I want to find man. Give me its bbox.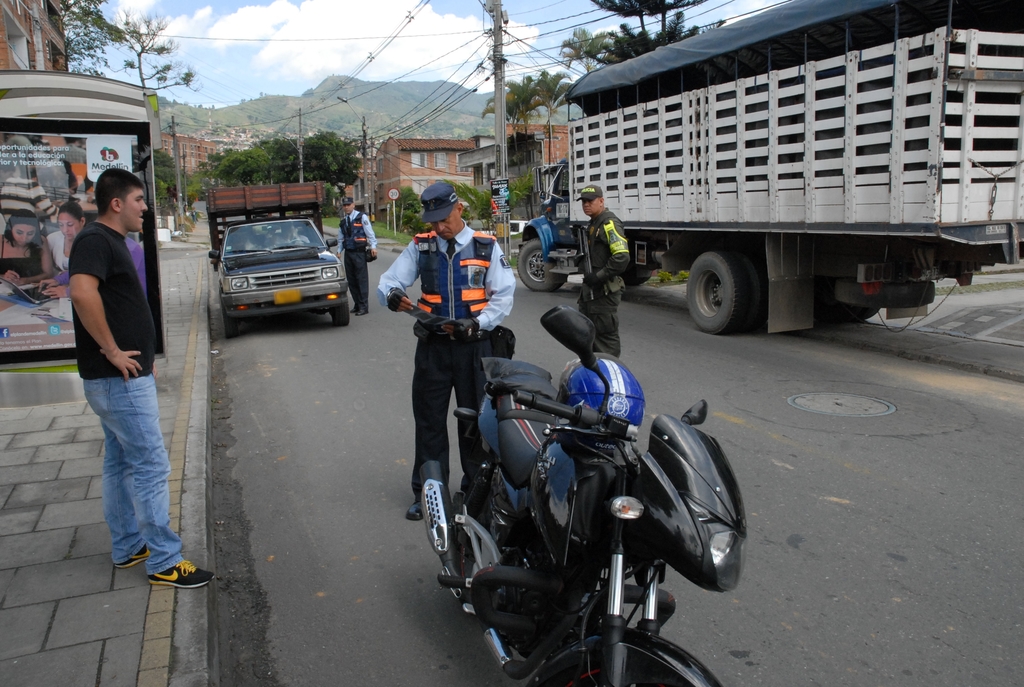
(374,177,515,522).
